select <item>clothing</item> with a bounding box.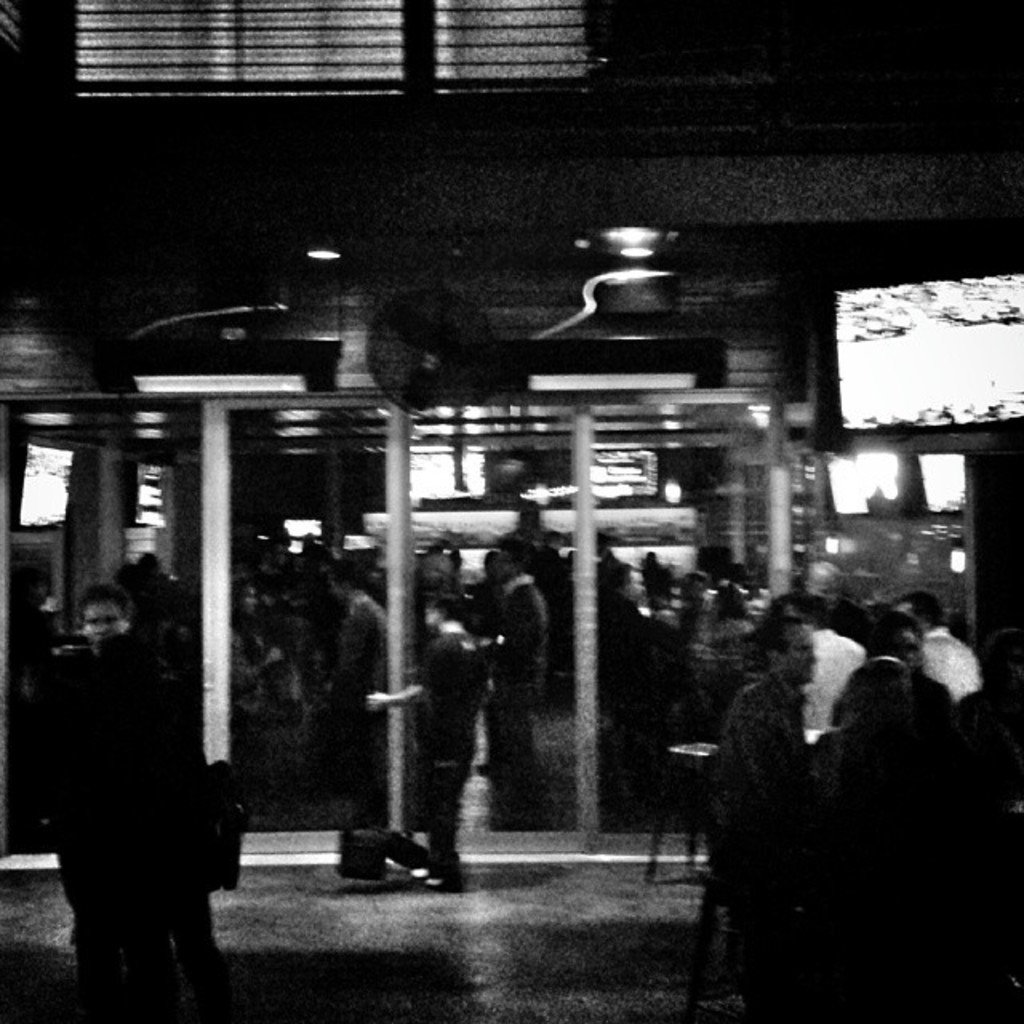
918/621/981/701.
